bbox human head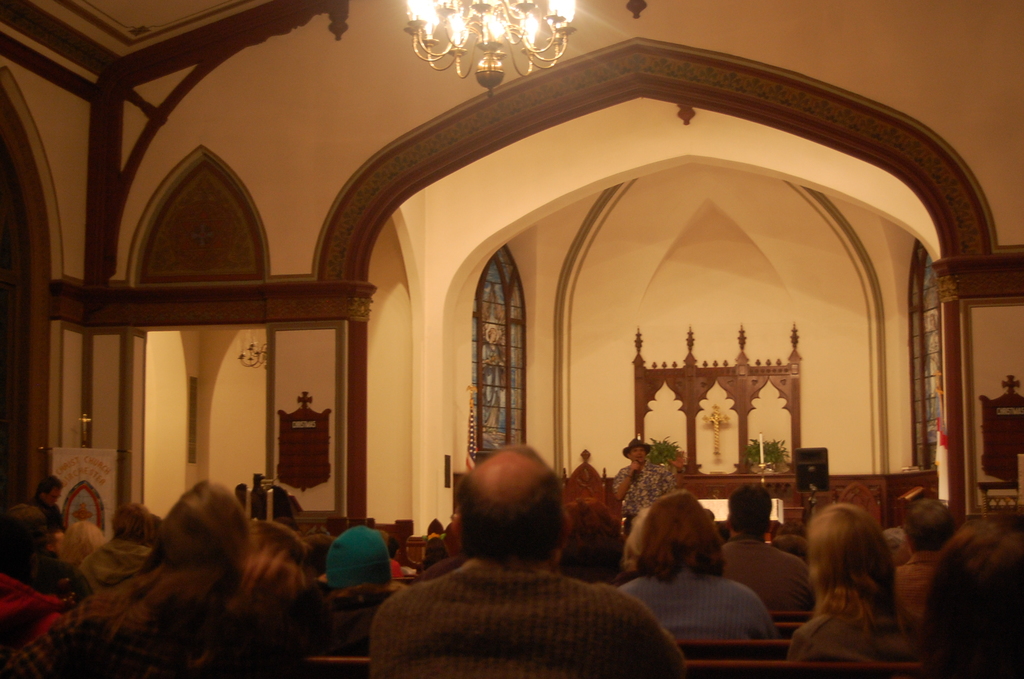
875,525,918,565
